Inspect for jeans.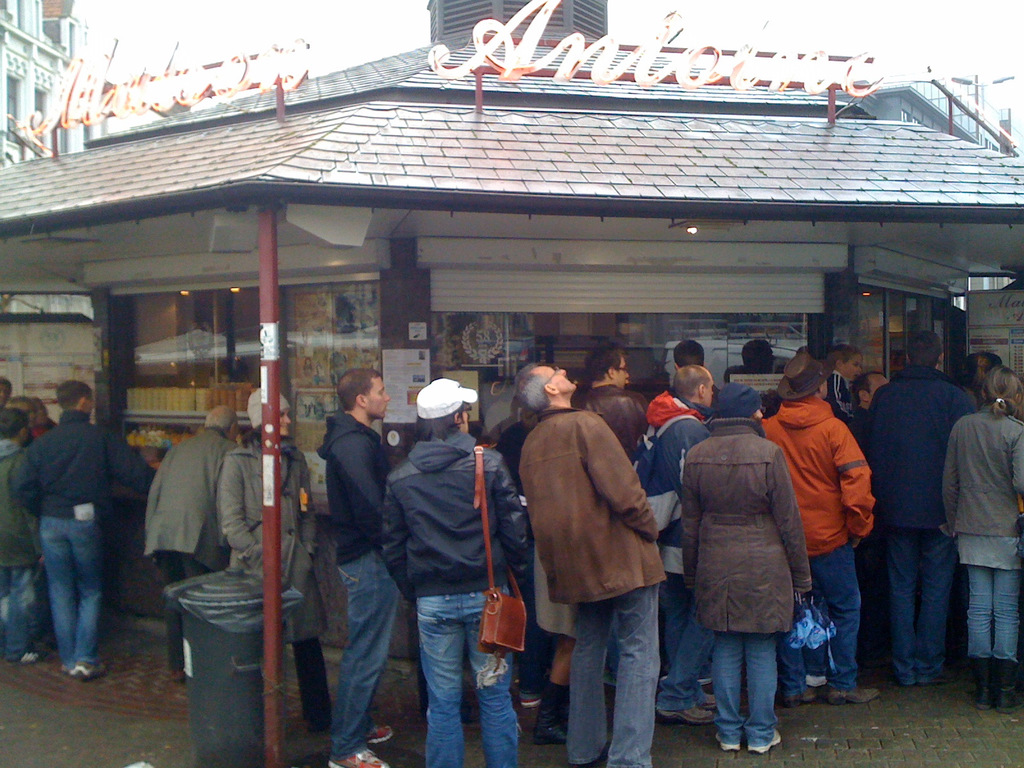
Inspection: pyautogui.locateOnScreen(415, 594, 520, 767).
